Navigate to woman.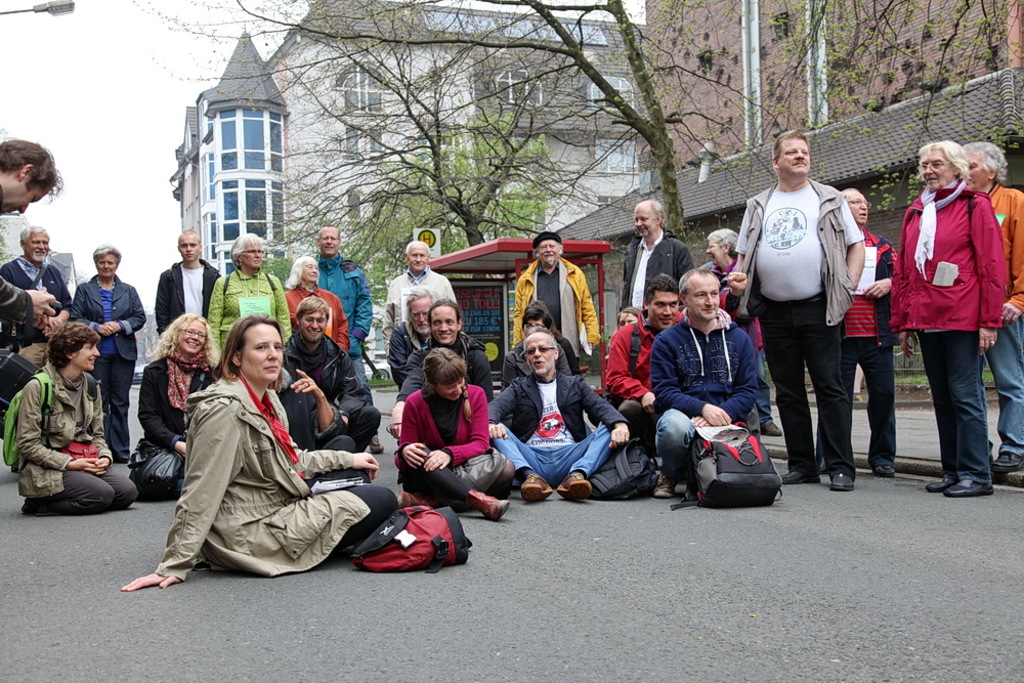
Navigation target: x1=123, y1=307, x2=222, y2=488.
